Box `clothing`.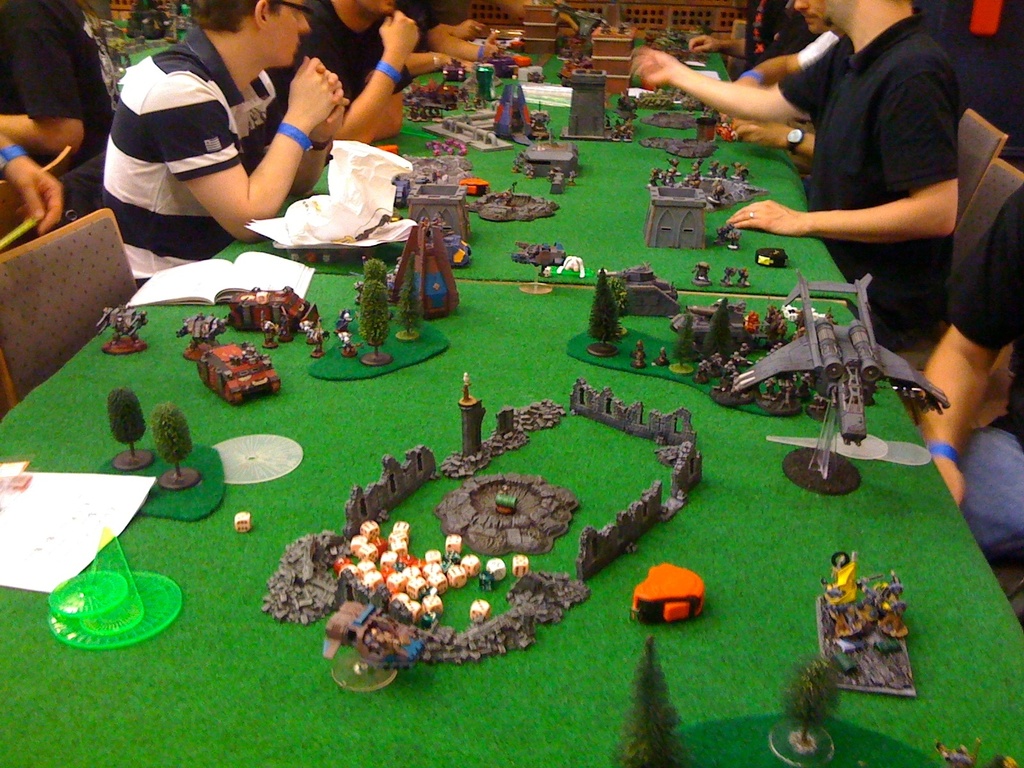
crop(266, 0, 415, 120).
